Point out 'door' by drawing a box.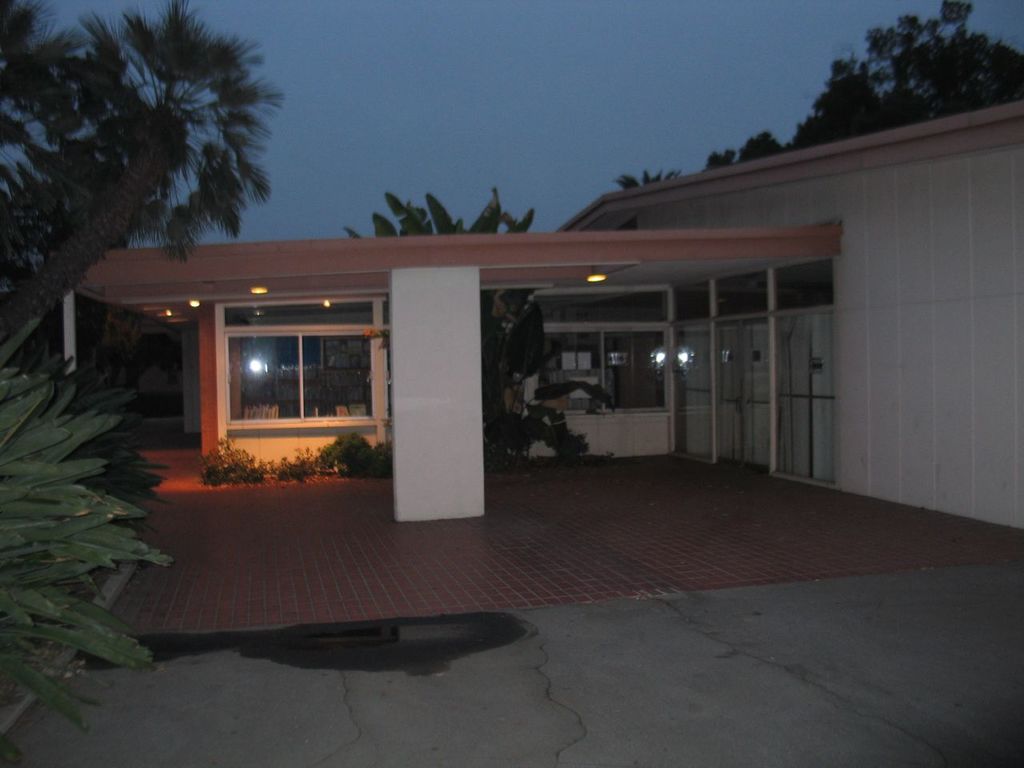
(left=715, top=319, right=768, bottom=479).
